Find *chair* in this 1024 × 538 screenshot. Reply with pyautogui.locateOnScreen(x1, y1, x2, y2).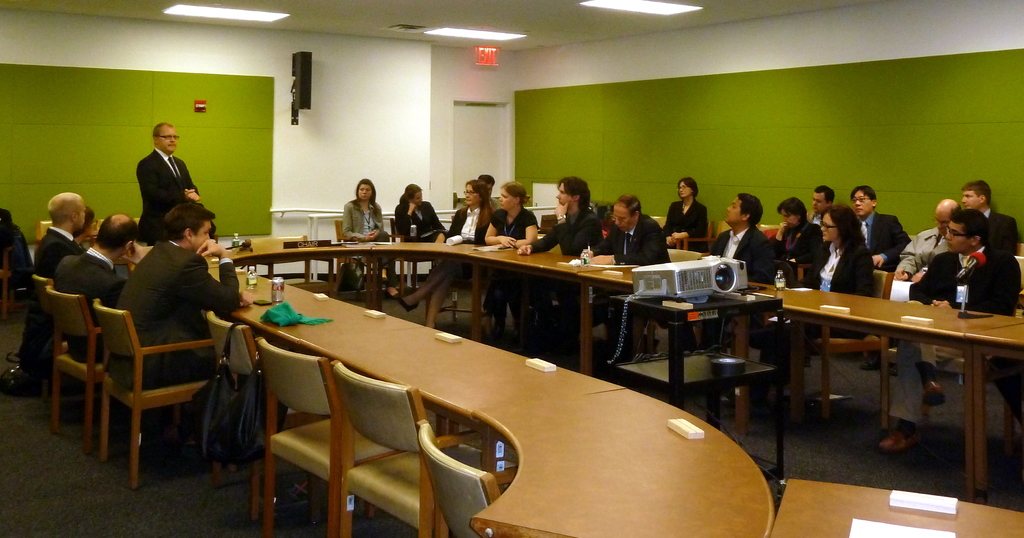
pyautogui.locateOnScreen(50, 288, 109, 438).
